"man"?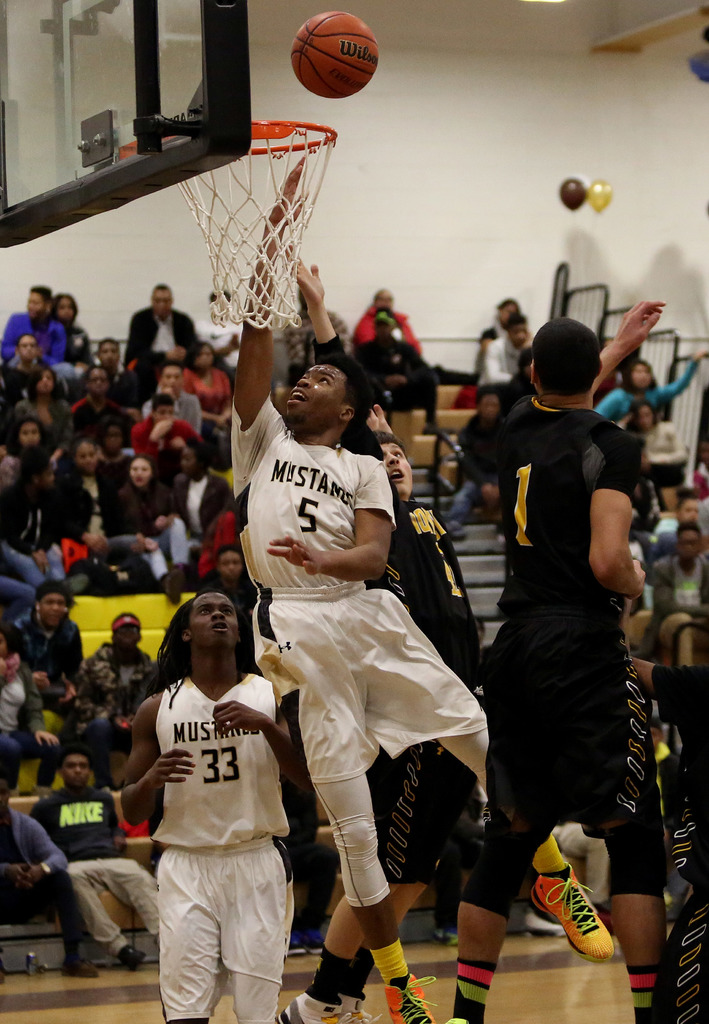
x1=479, y1=316, x2=540, y2=400
